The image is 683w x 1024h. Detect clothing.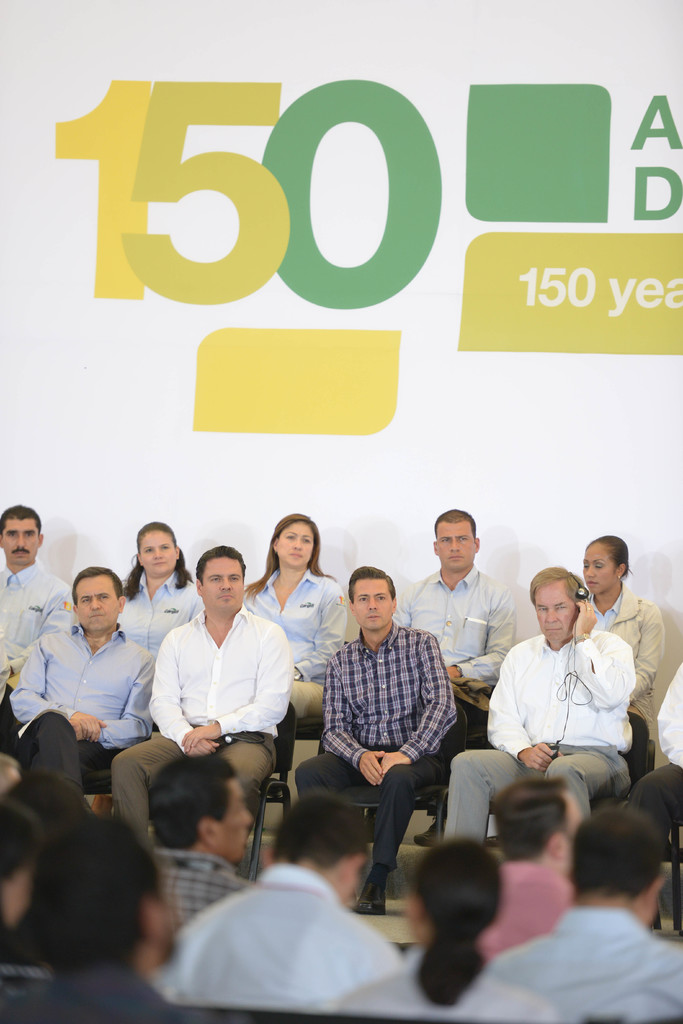
Detection: {"left": 486, "top": 863, "right": 580, "bottom": 951}.
